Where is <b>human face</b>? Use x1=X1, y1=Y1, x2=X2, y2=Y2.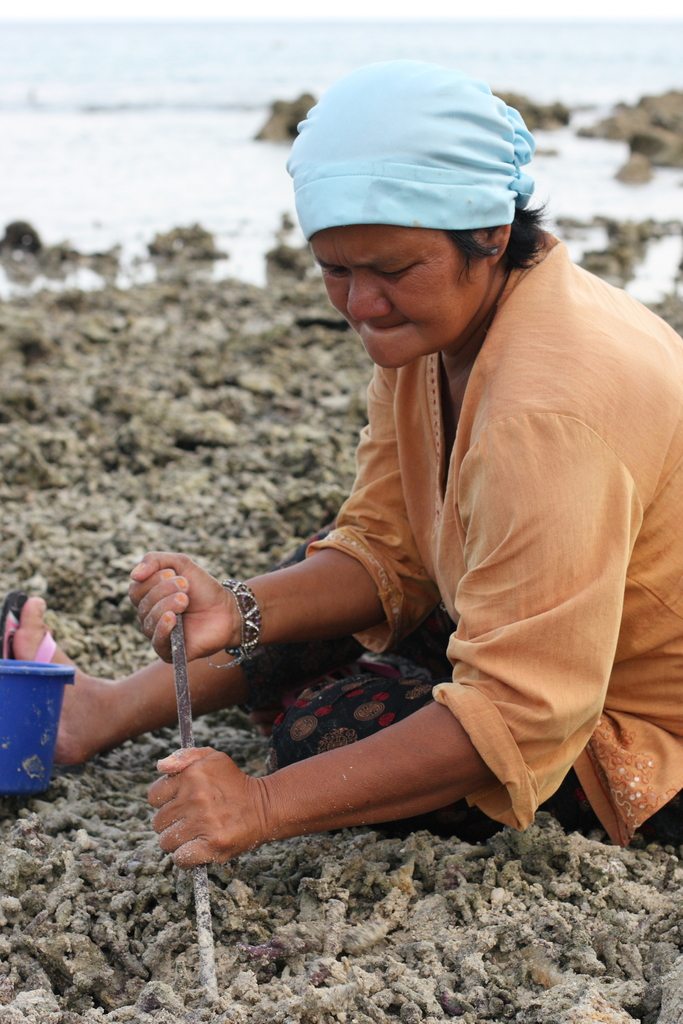
x1=313, y1=225, x2=486, y2=371.
